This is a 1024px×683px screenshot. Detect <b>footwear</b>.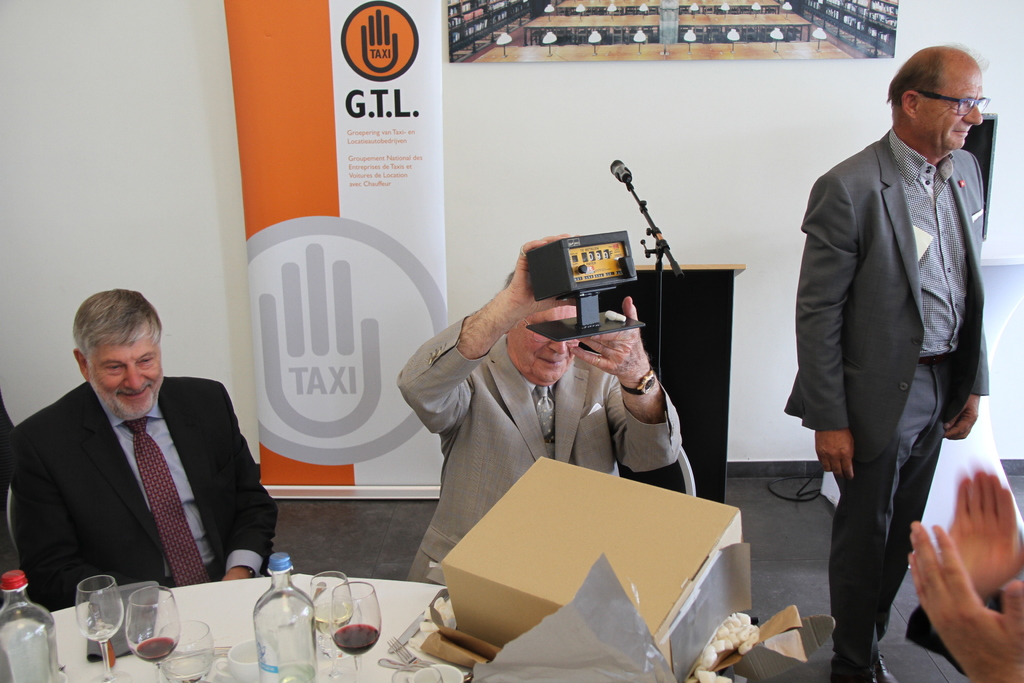
<region>831, 656, 892, 682</region>.
